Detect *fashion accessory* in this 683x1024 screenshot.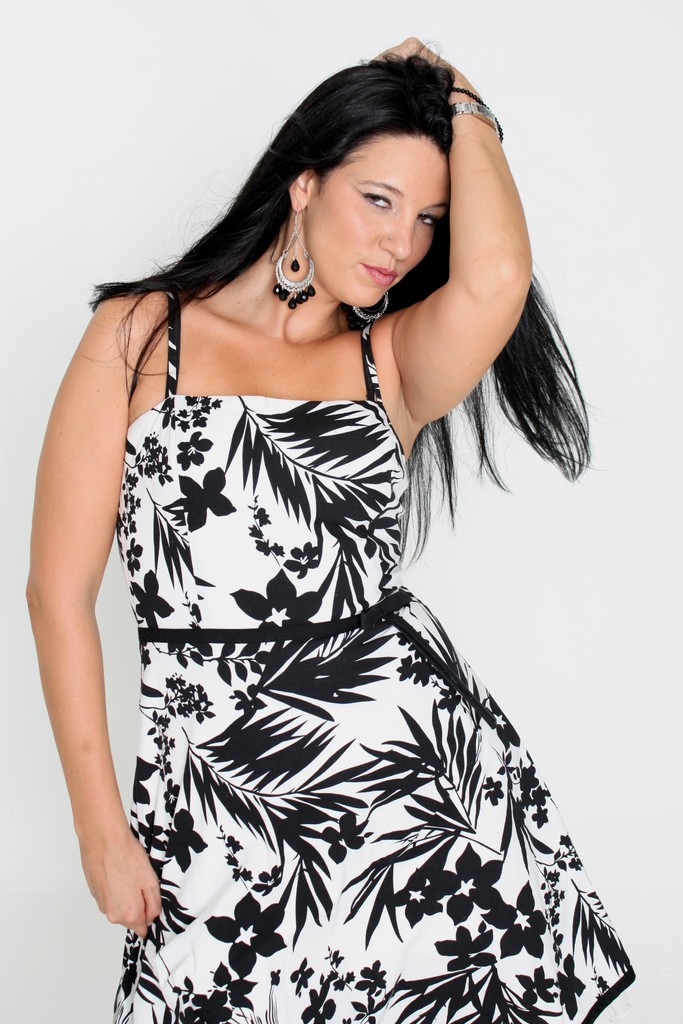
Detection: crop(453, 86, 502, 137).
